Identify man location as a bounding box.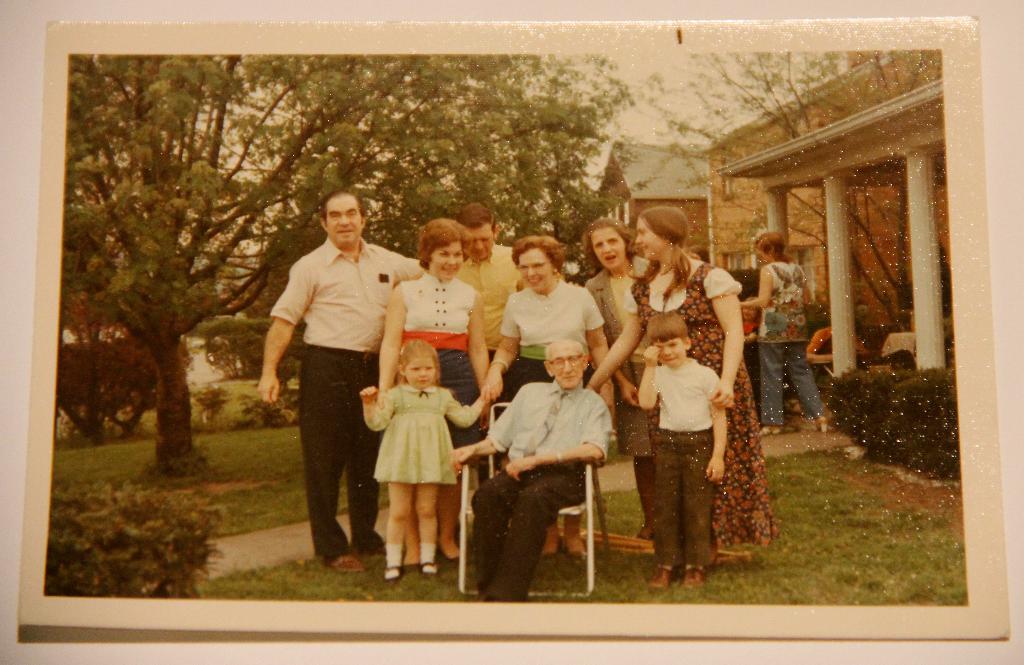
(x1=449, y1=337, x2=612, y2=600).
